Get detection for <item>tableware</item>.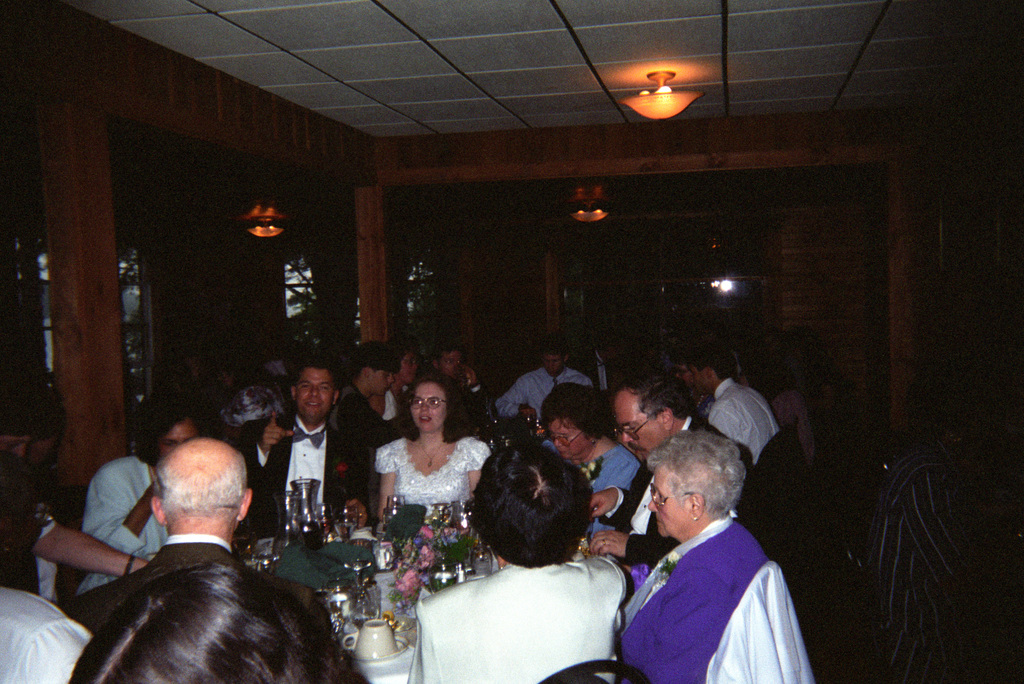
Detection: 342:619:401:658.
